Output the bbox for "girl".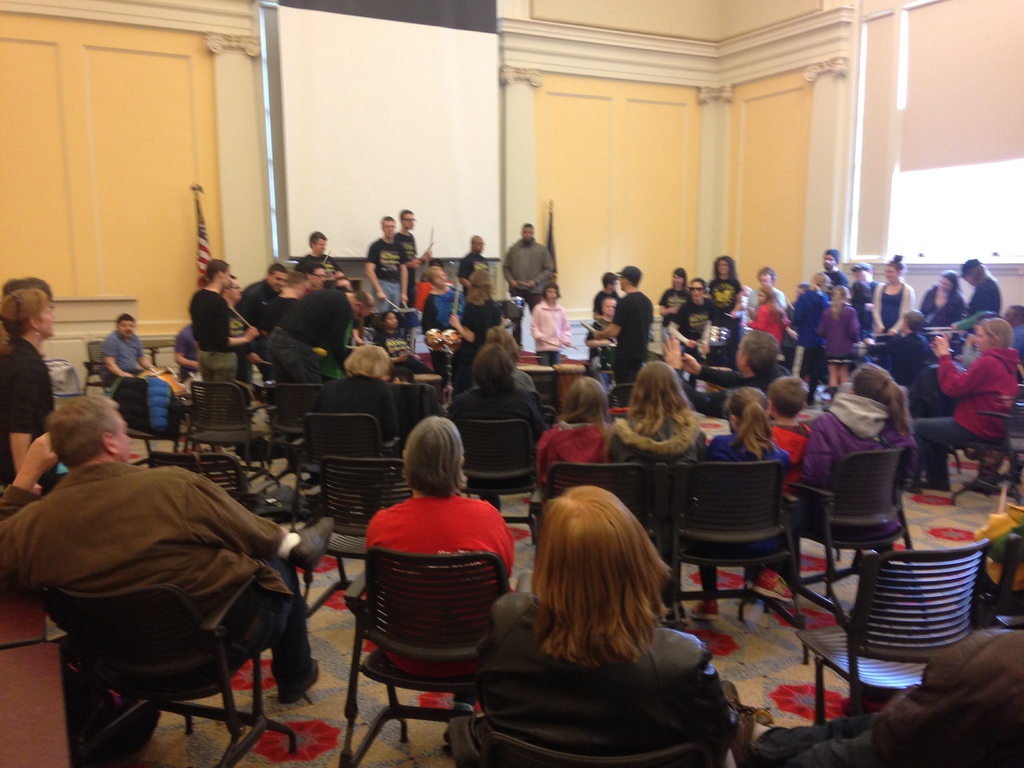
l=608, t=361, r=710, b=621.
